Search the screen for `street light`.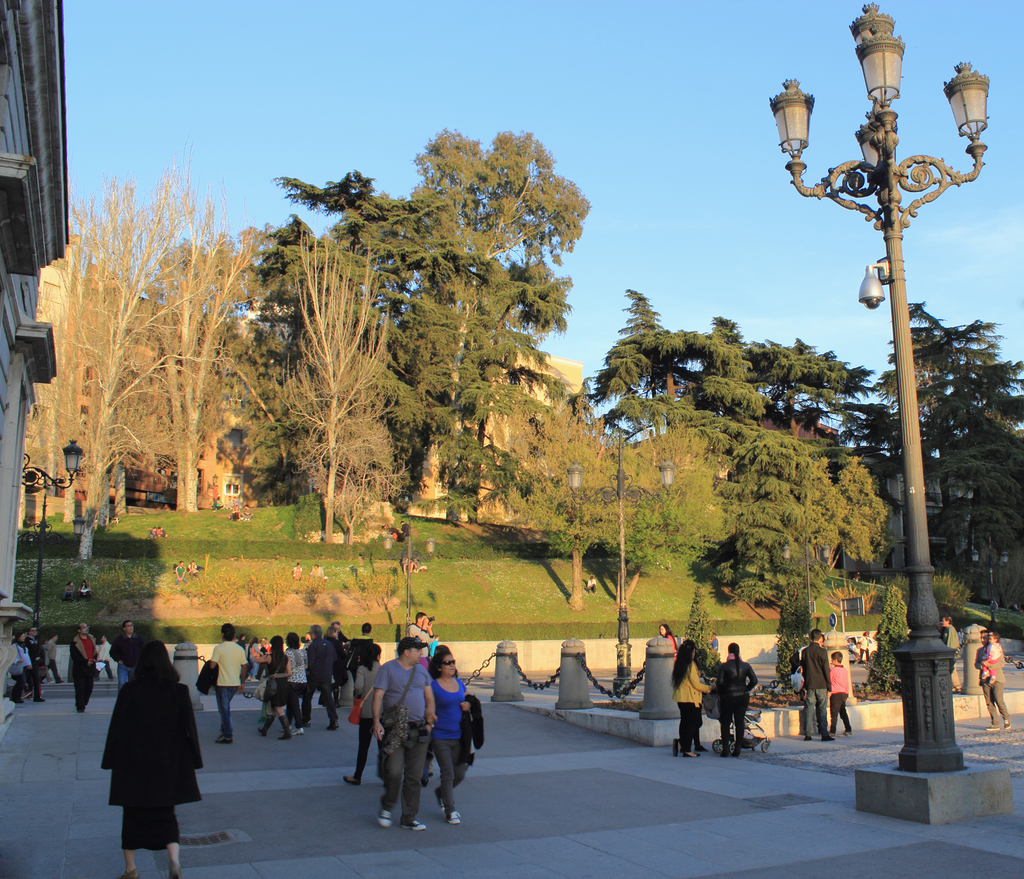
Found at 789:85:1005:773.
